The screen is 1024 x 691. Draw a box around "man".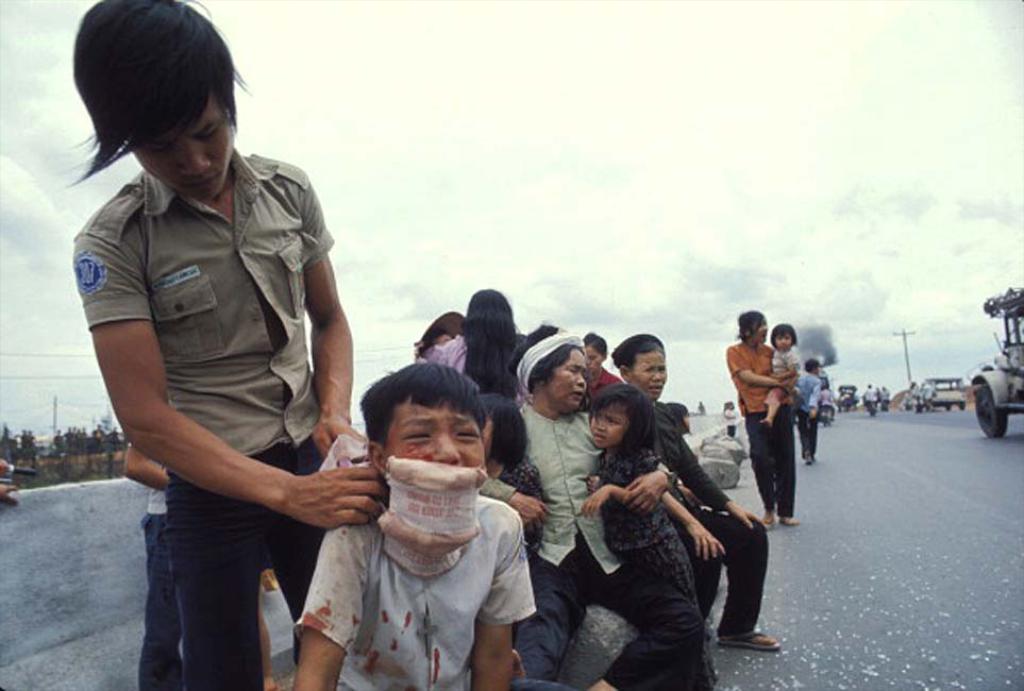
<region>122, 443, 183, 689</region>.
